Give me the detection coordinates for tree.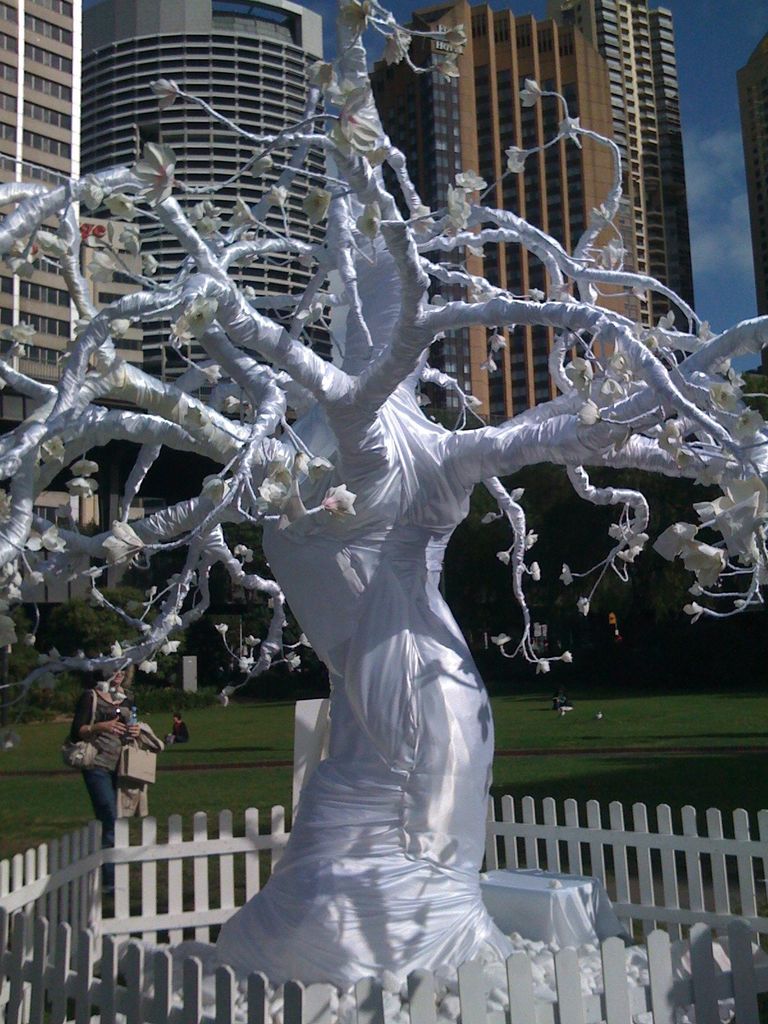
x1=68, y1=26, x2=733, y2=936.
